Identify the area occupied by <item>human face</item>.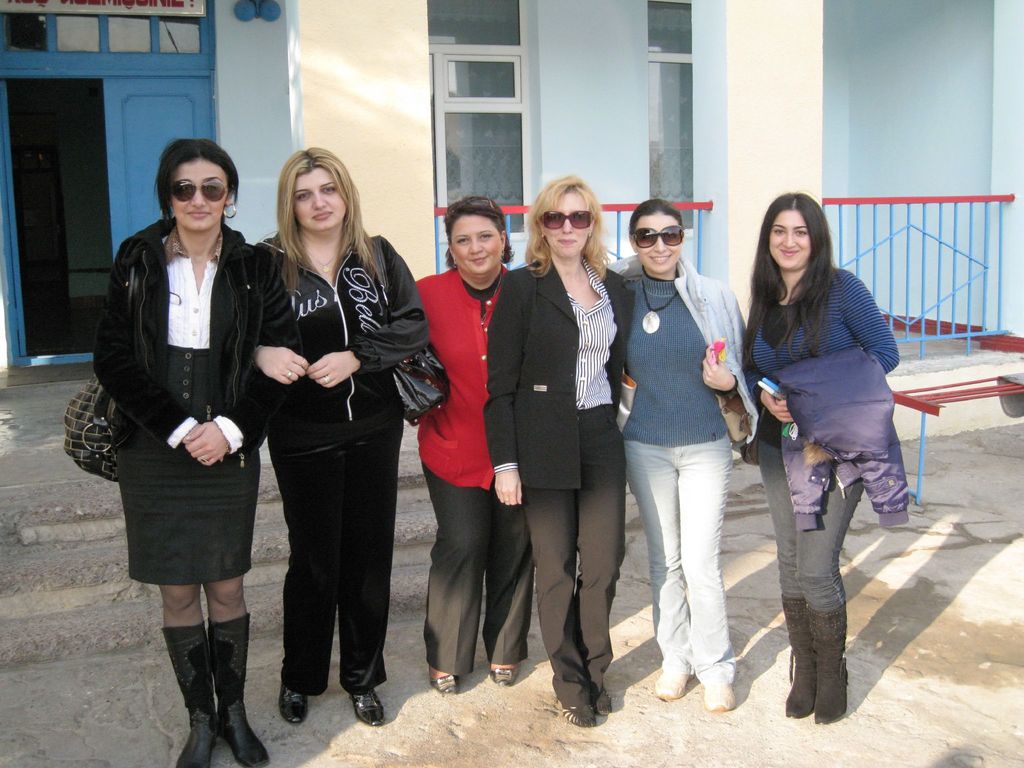
Area: bbox=(173, 158, 227, 231).
